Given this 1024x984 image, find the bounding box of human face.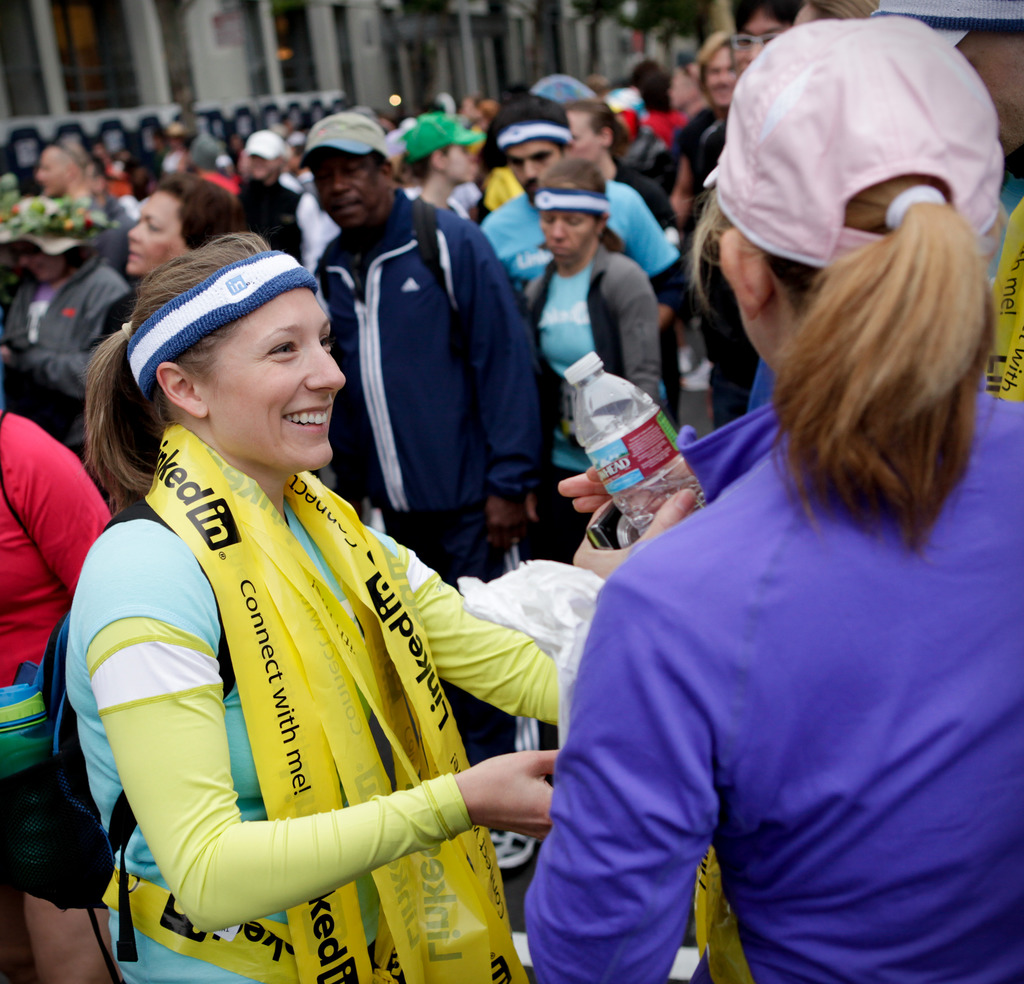
730:10:796:59.
